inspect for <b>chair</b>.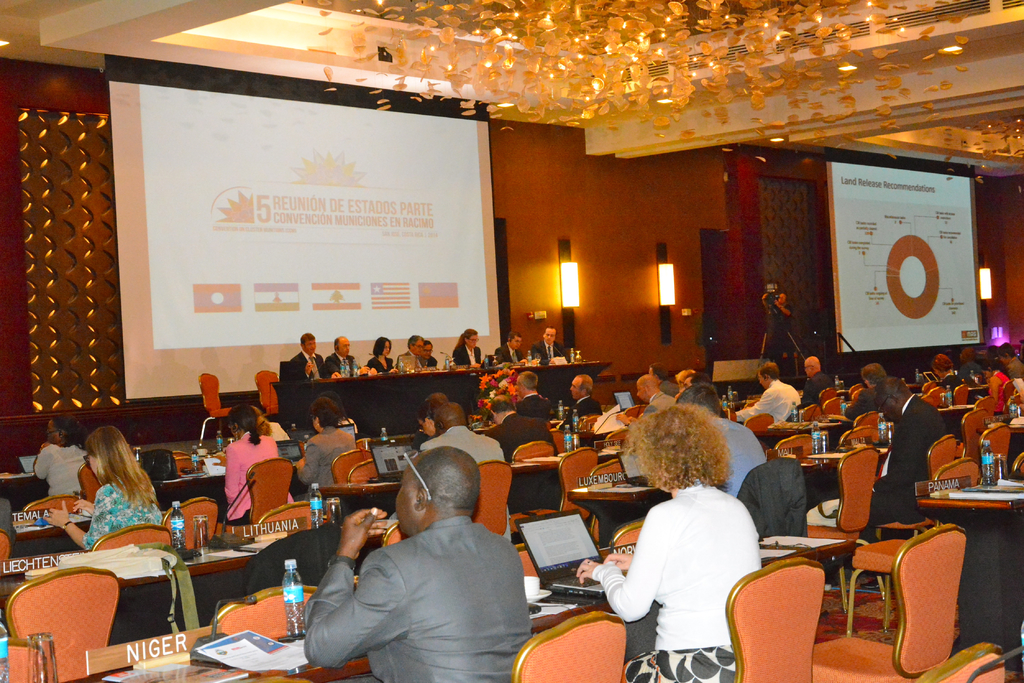
Inspection: 975:398:995:420.
